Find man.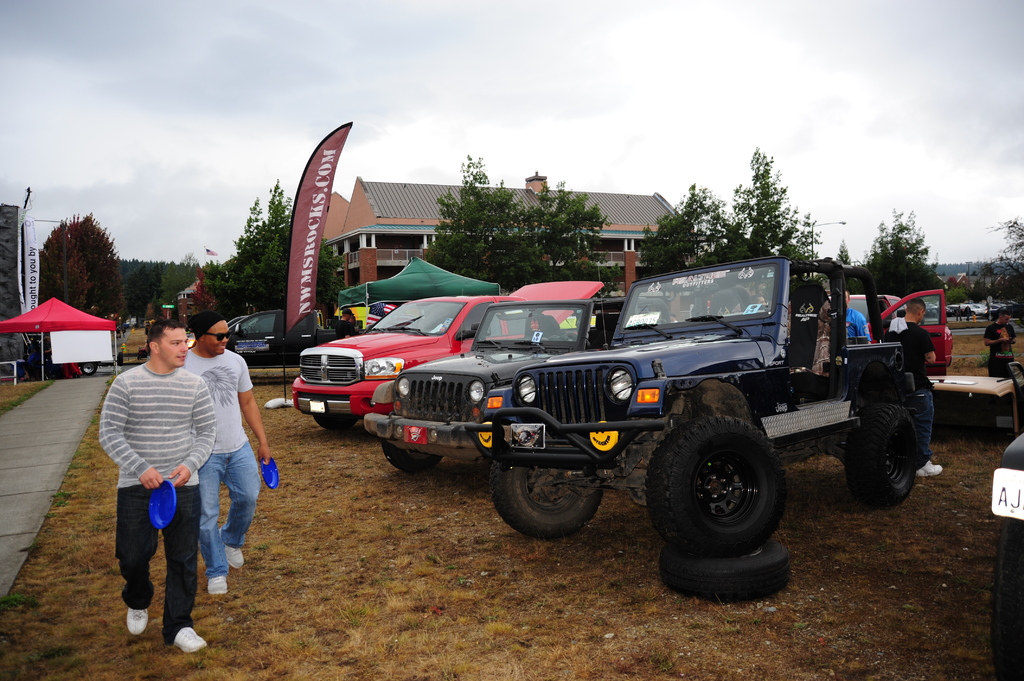
[88,319,222,651].
